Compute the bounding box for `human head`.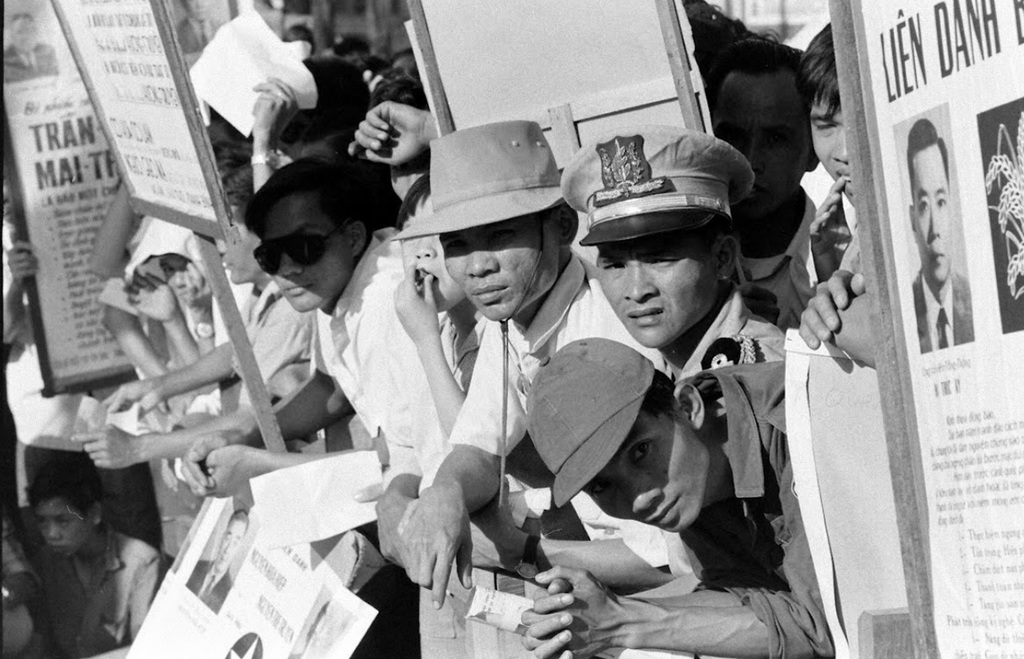
<bbox>905, 114, 947, 287</bbox>.
